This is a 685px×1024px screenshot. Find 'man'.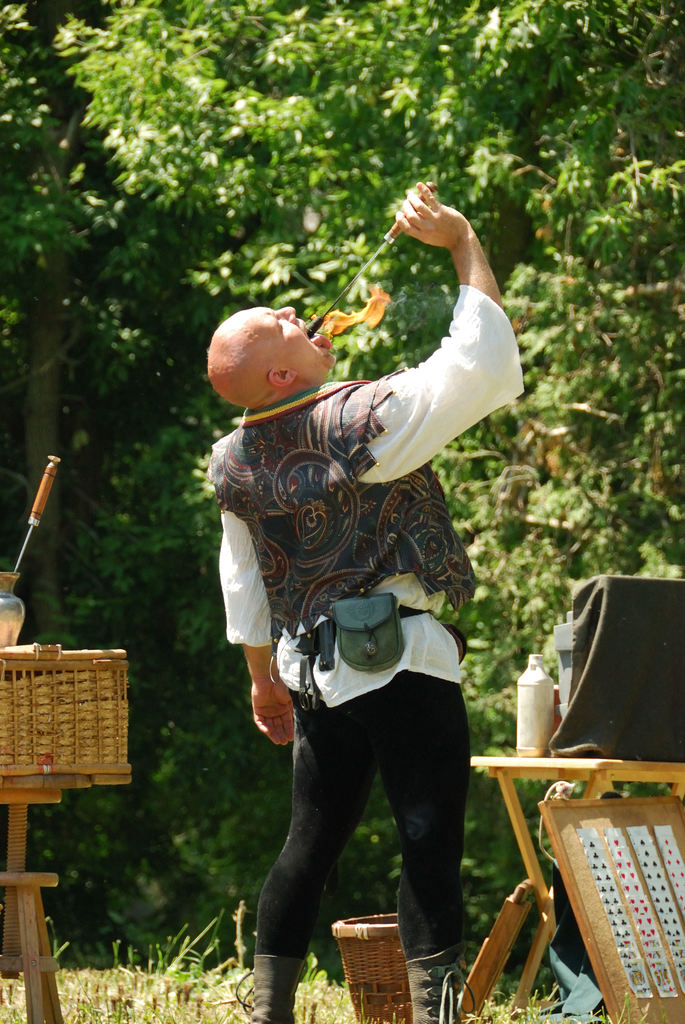
Bounding box: bbox=(193, 174, 530, 1023).
